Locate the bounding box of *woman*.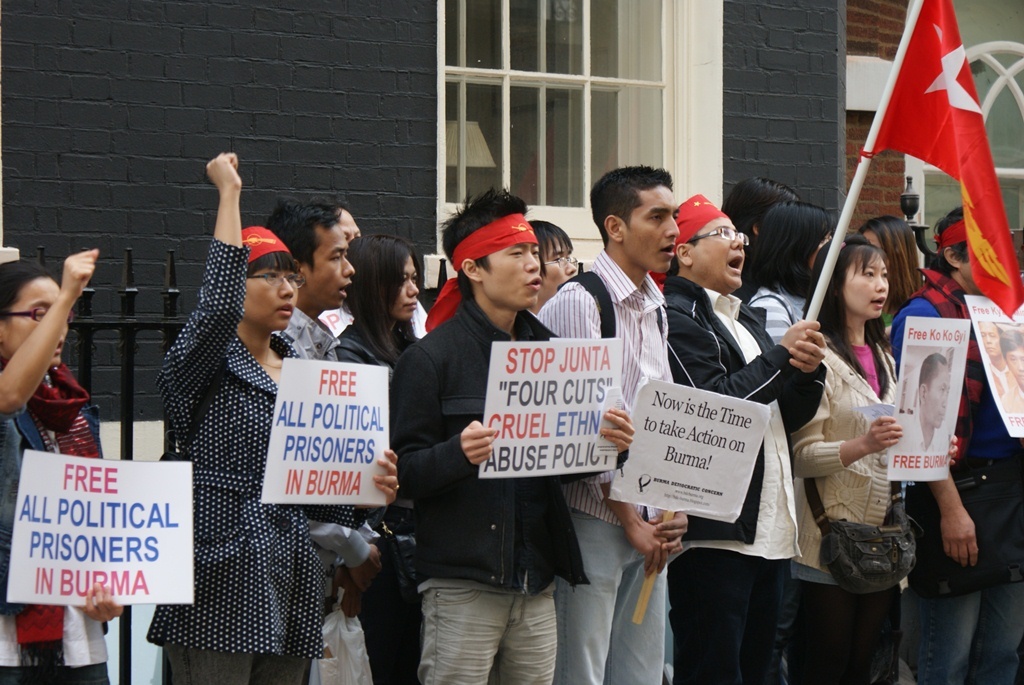
Bounding box: (0,252,120,684).
